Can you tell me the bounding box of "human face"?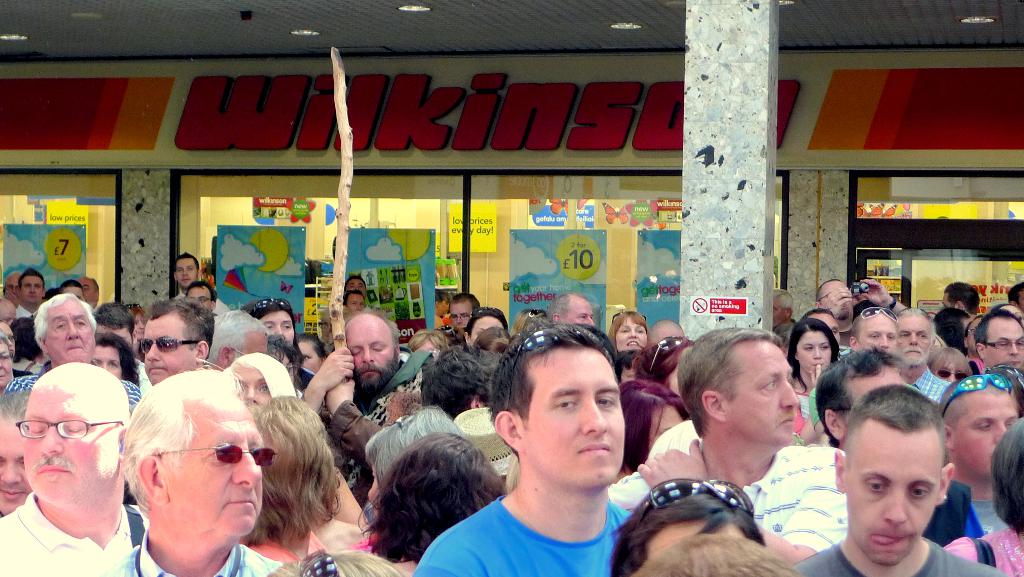
<box>299,341,323,373</box>.
